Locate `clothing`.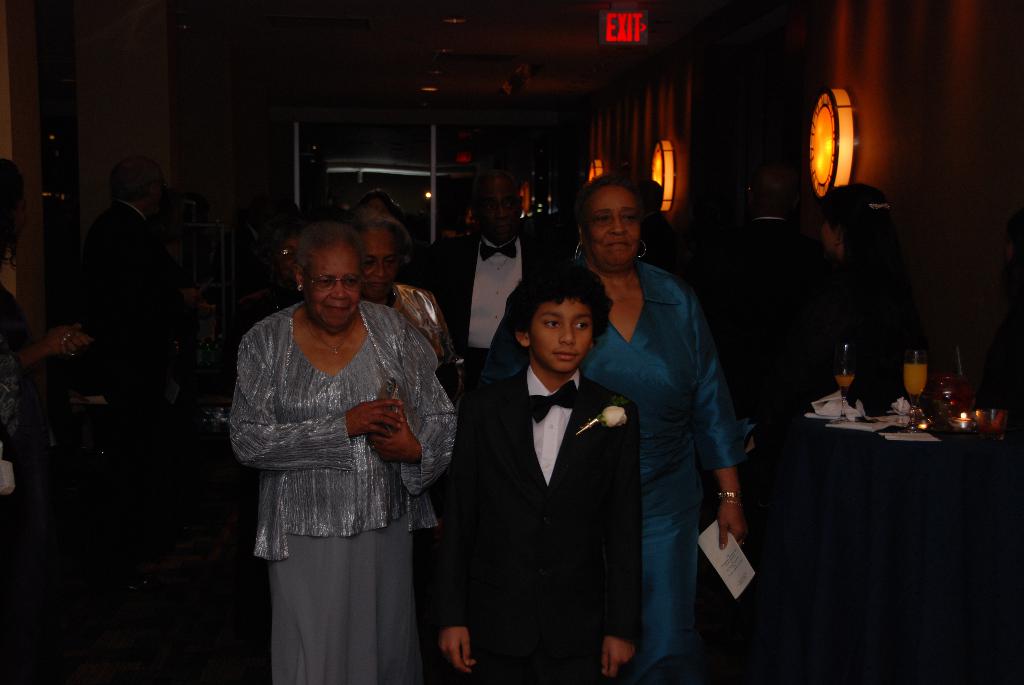
Bounding box: [left=414, top=235, right=558, bottom=365].
